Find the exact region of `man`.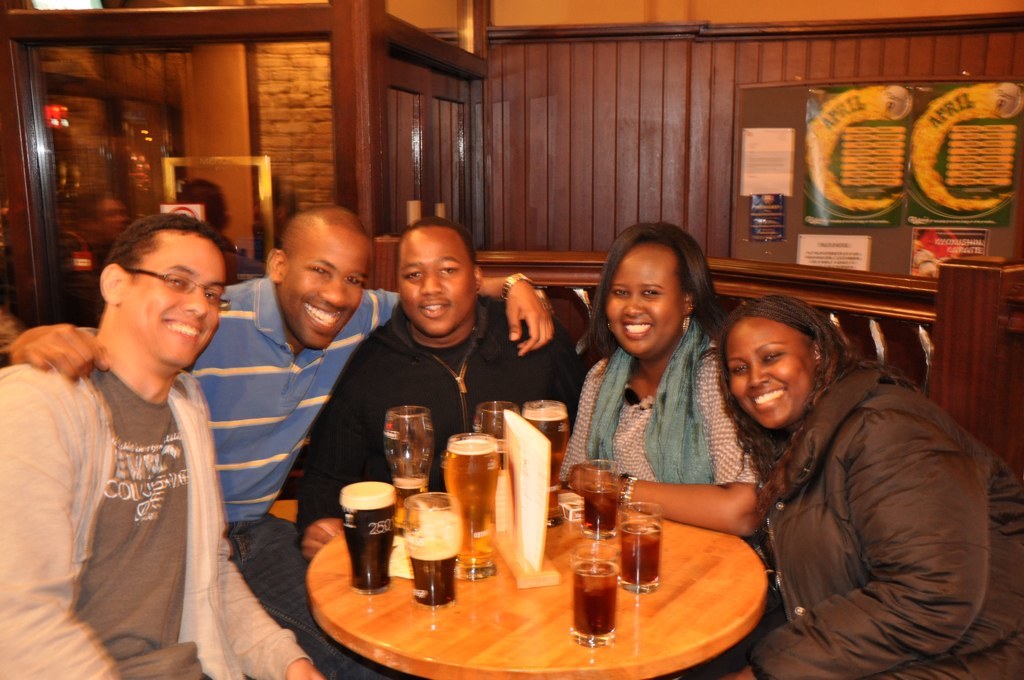
Exact region: select_region(2, 202, 561, 679).
